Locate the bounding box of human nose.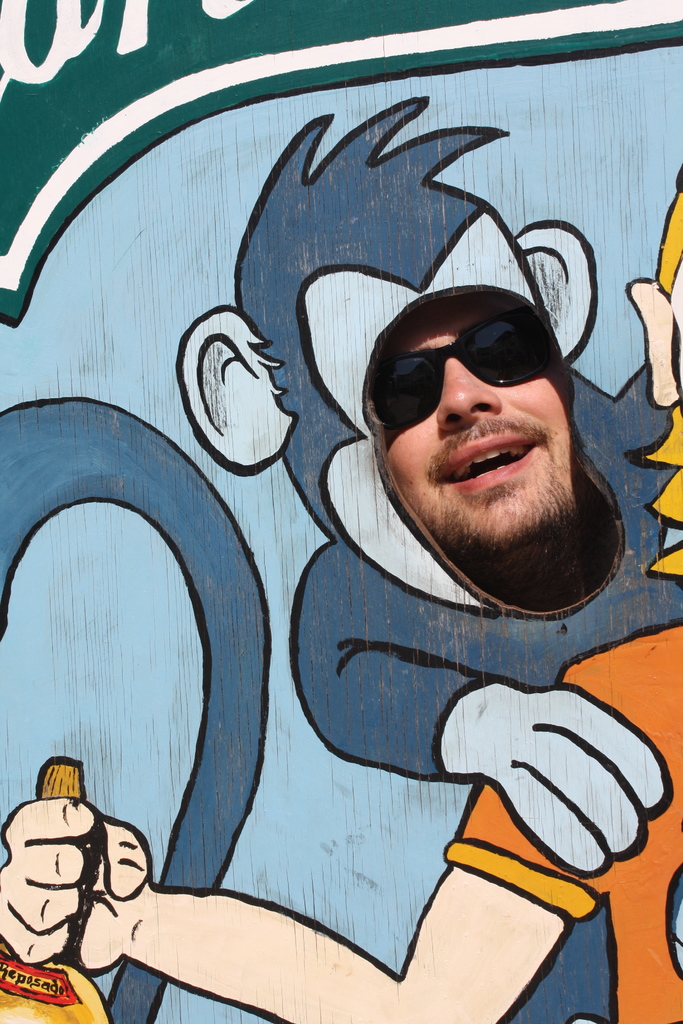
Bounding box: bbox=(436, 348, 511, 428).
